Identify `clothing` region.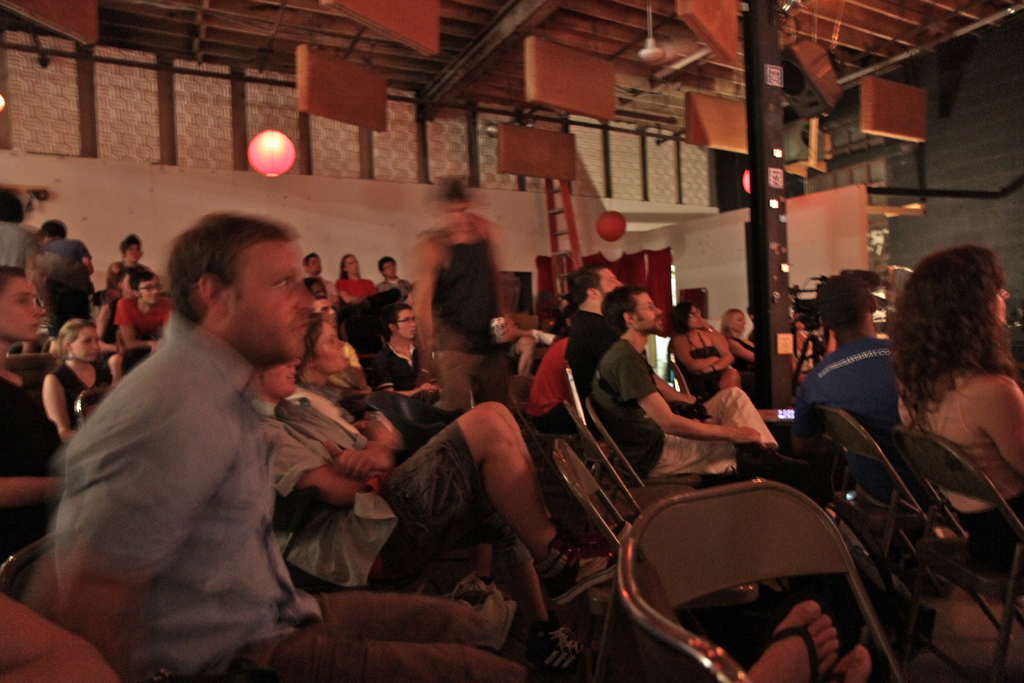
Region: <region>680, 350, 729, 403</region>.
